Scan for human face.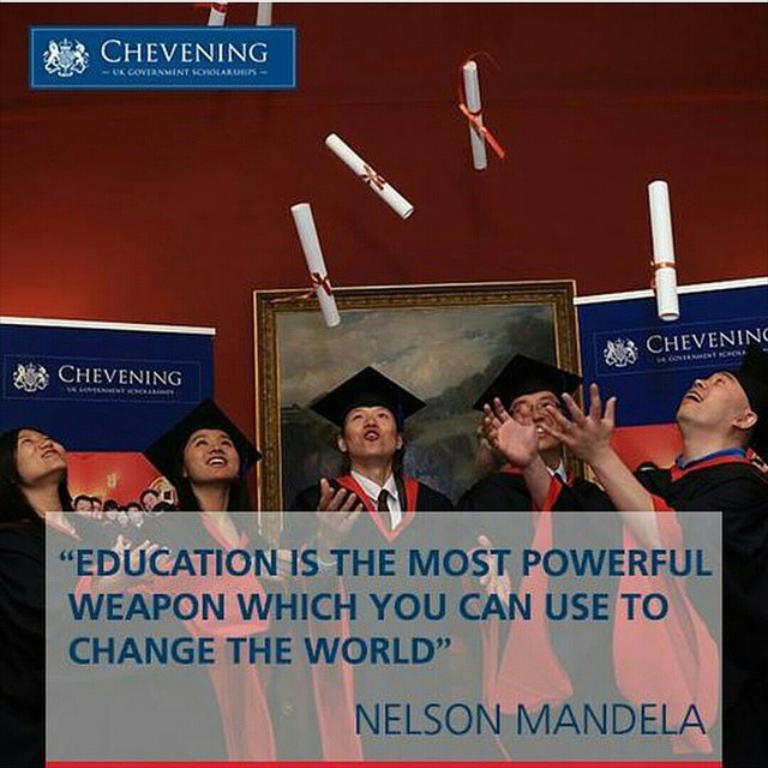
Scan result: l=344, t=404, r=397, b=458.
